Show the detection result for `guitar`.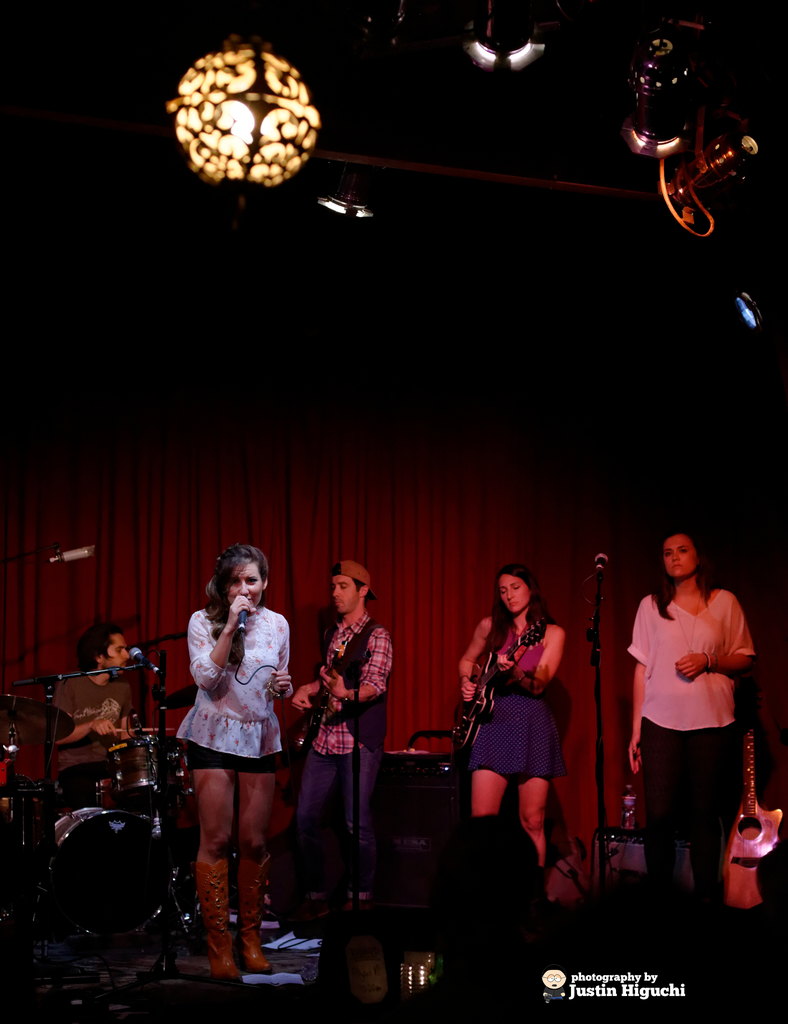
box(449, 625, 549, 751).
